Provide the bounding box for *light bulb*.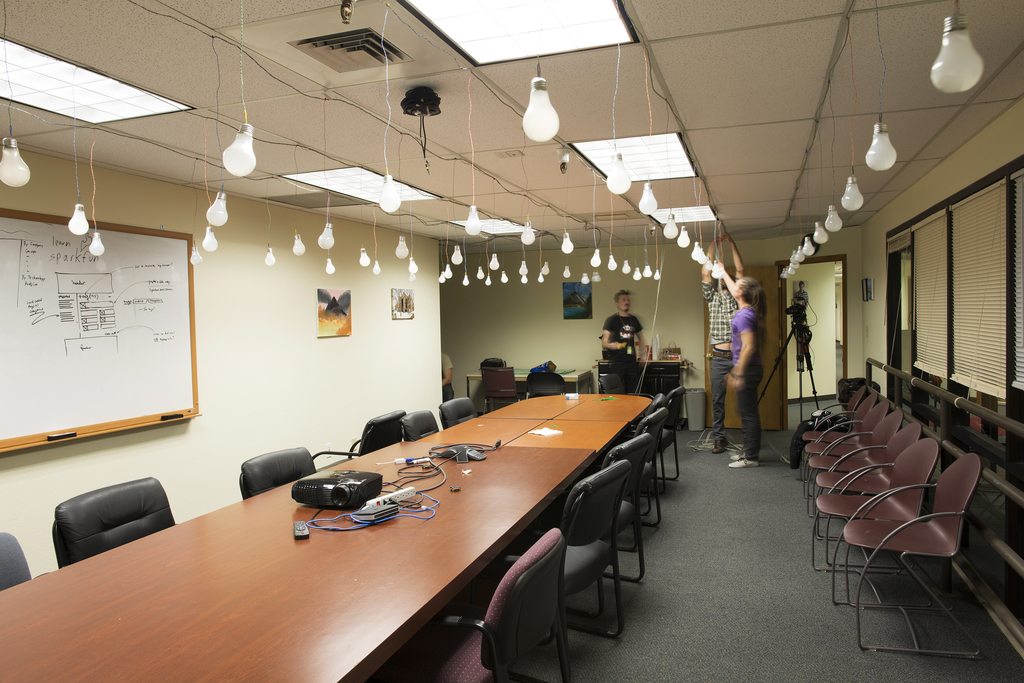
<bbox>67, 205, 91, 237</bbox>.
